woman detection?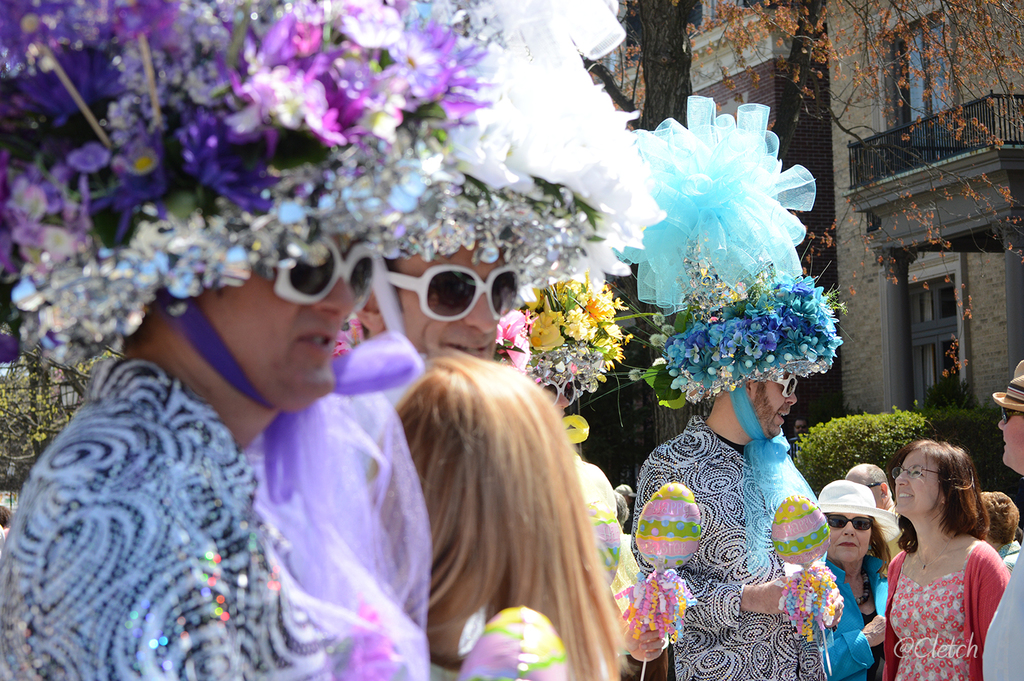
<bbox>816, 481, 889, 680</bbox>
